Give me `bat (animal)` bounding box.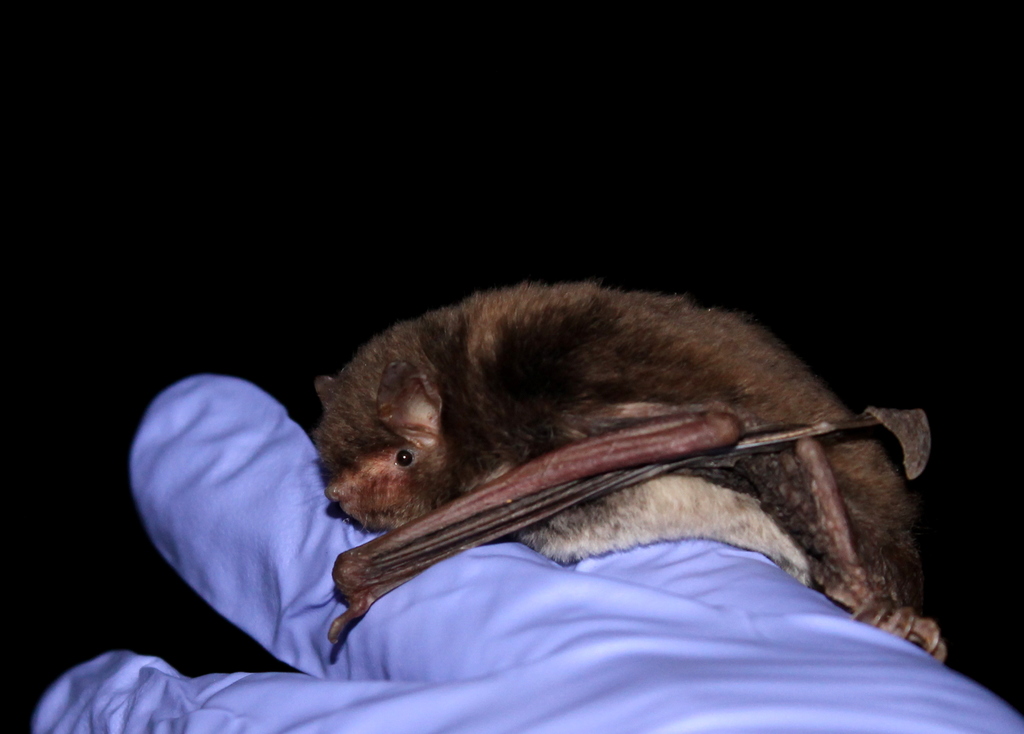
region(323, 270, 962, 678).
